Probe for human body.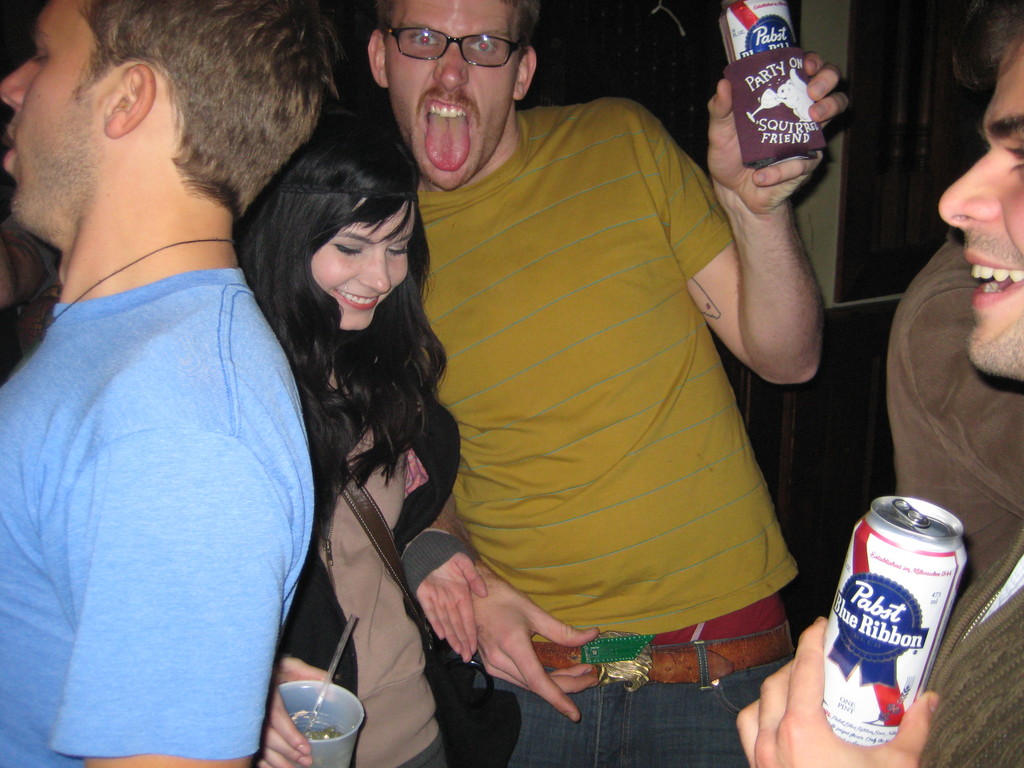
Probe result: detection(392, 97, 821, 767).
